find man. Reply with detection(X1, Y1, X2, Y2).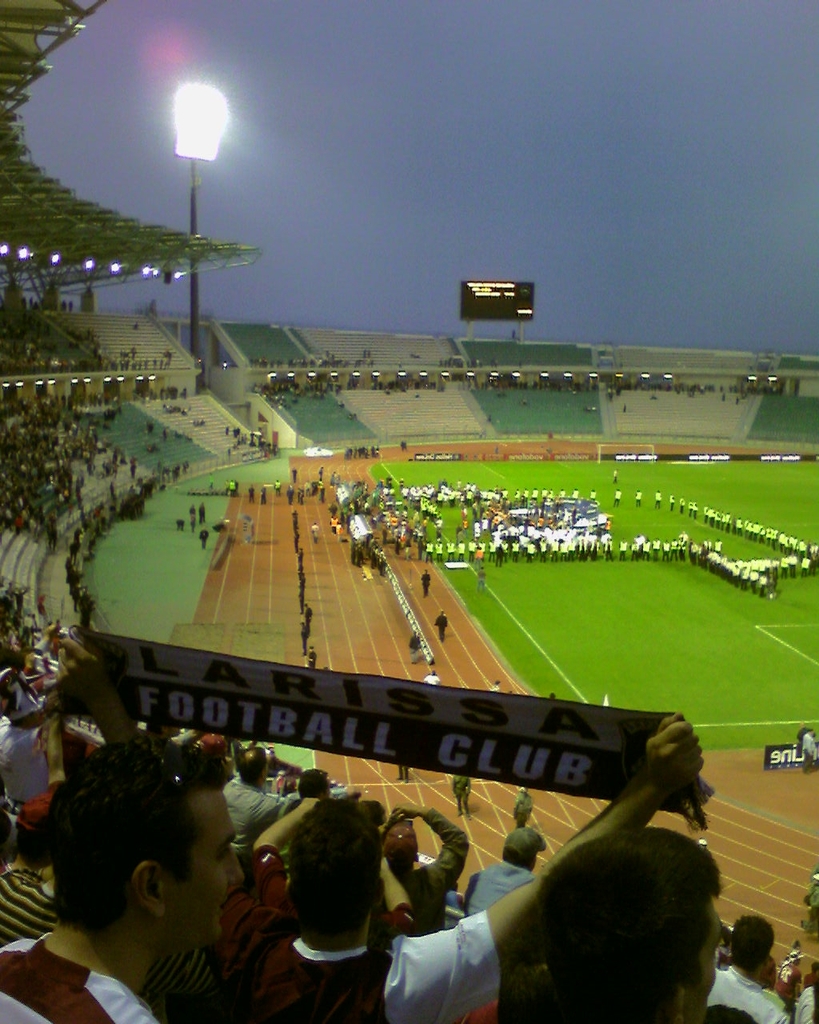
detection(435, 610, 444, 644).
